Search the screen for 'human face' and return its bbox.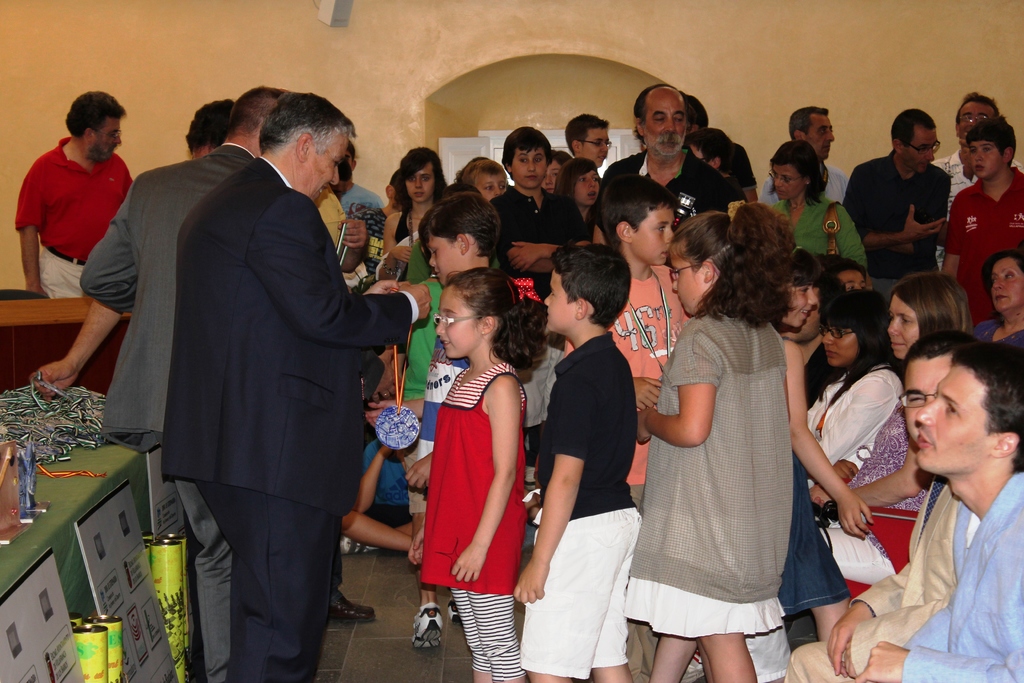
Found: locate(897, 358, 952, 436).
